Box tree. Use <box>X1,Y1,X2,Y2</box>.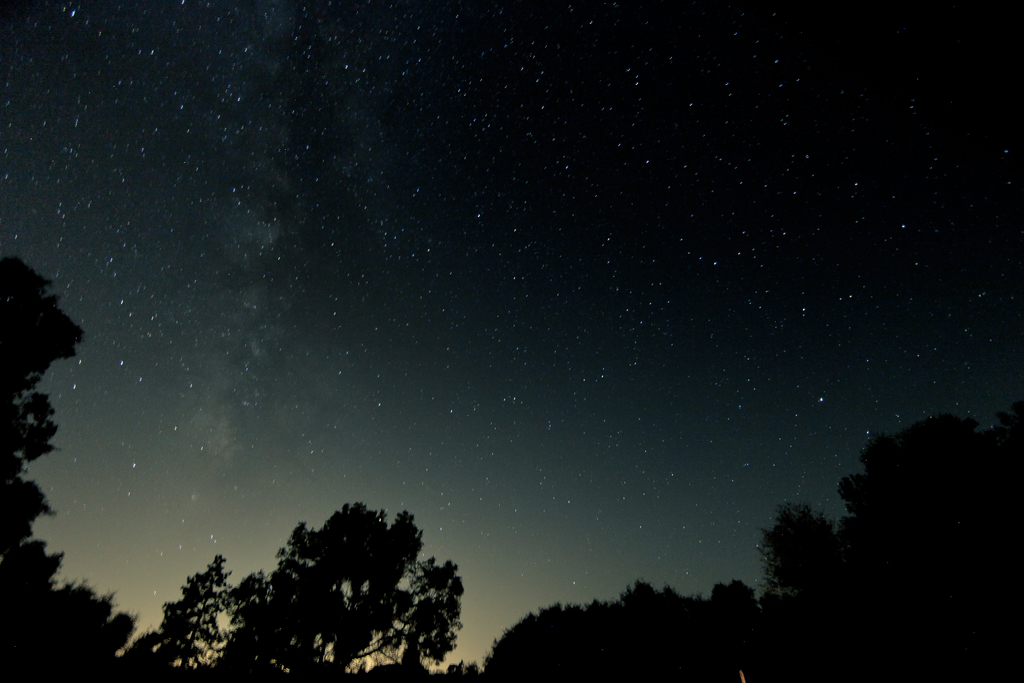
<box>765,416,1023,682</box>.
